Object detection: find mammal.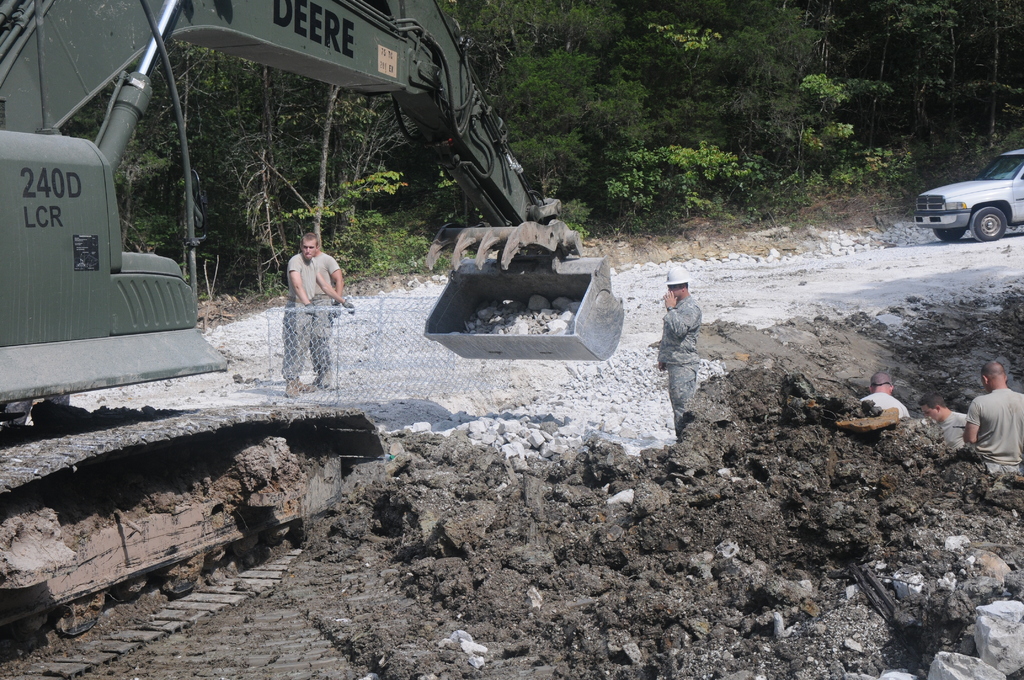
l=862, t=373, r=908, b=416.
